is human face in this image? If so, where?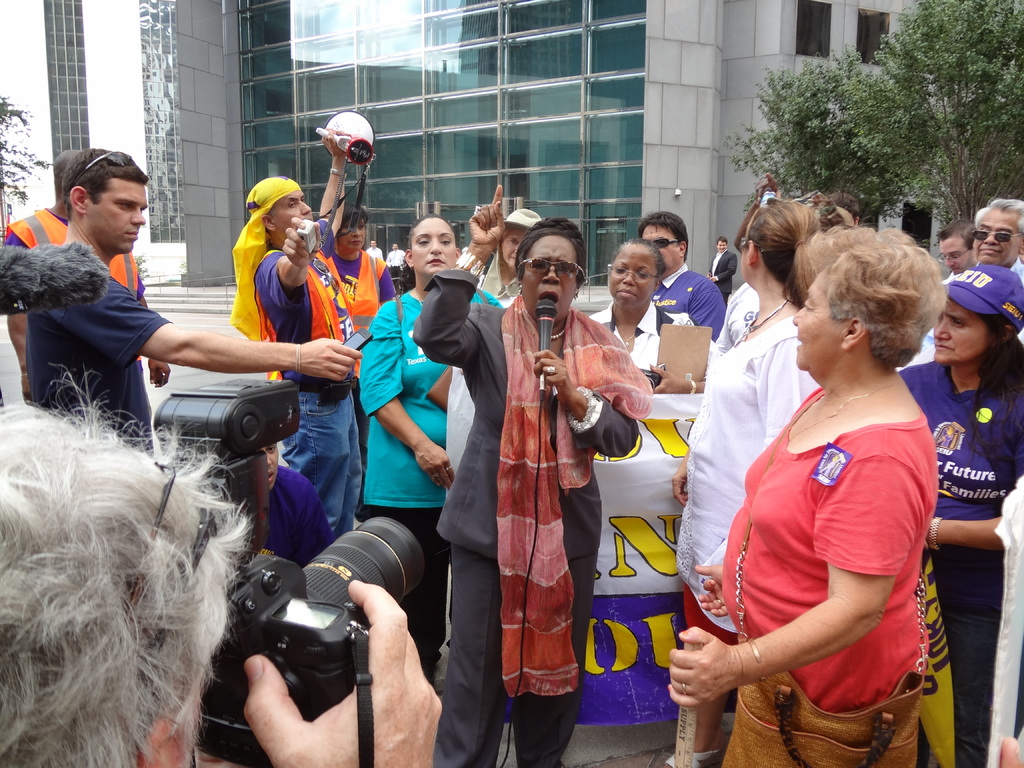
Yes, at locate(271, 202, 307, 252).
